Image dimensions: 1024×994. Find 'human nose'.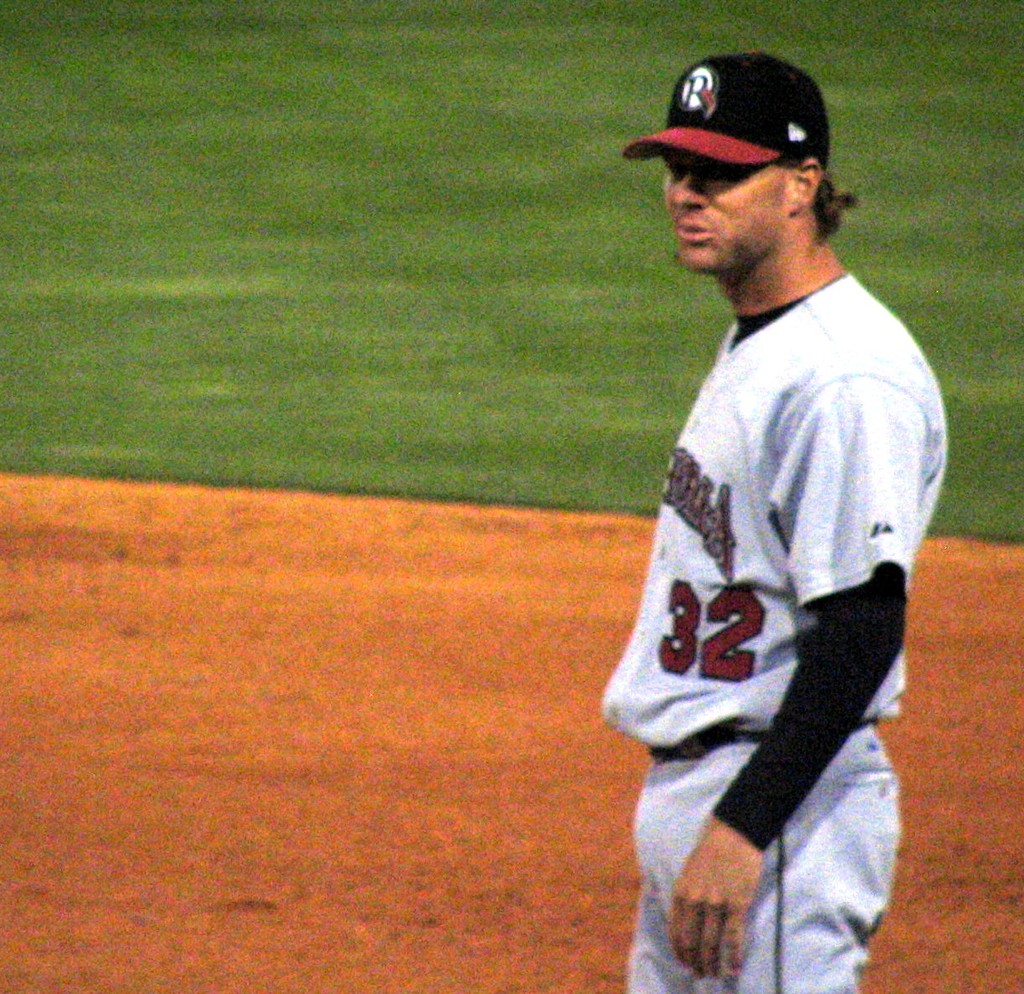
669/166/715/204.
